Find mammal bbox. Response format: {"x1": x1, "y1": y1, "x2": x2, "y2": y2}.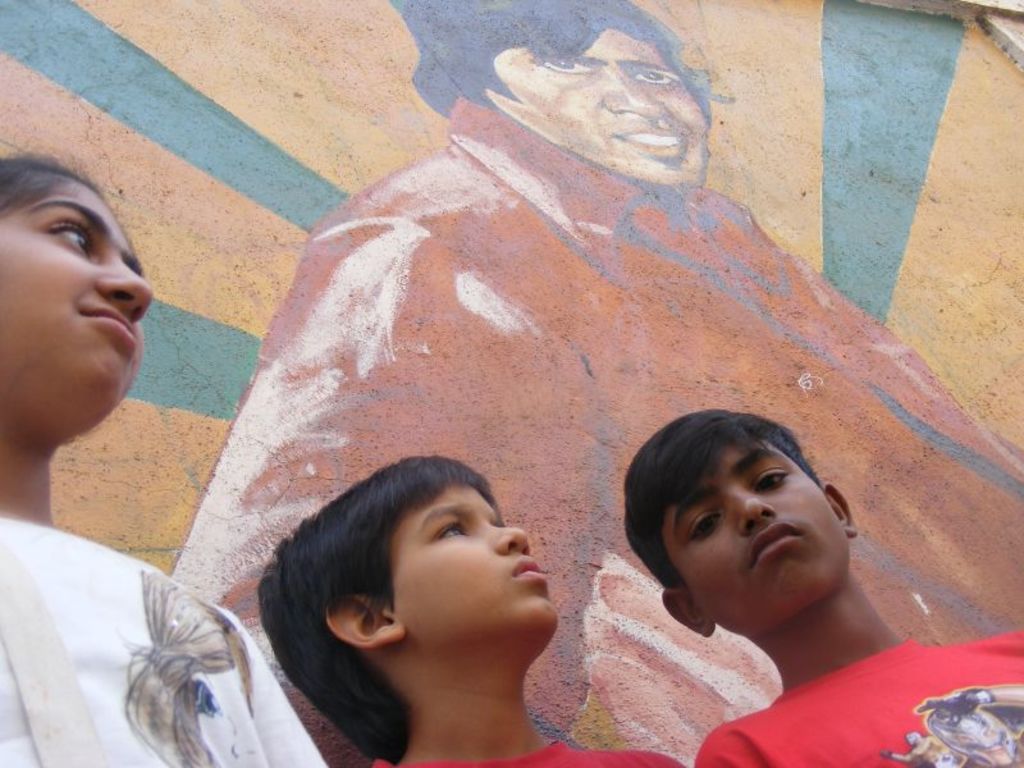
{"x1": 0, "y1": 152, "x2": 321, "y2": 767}.
